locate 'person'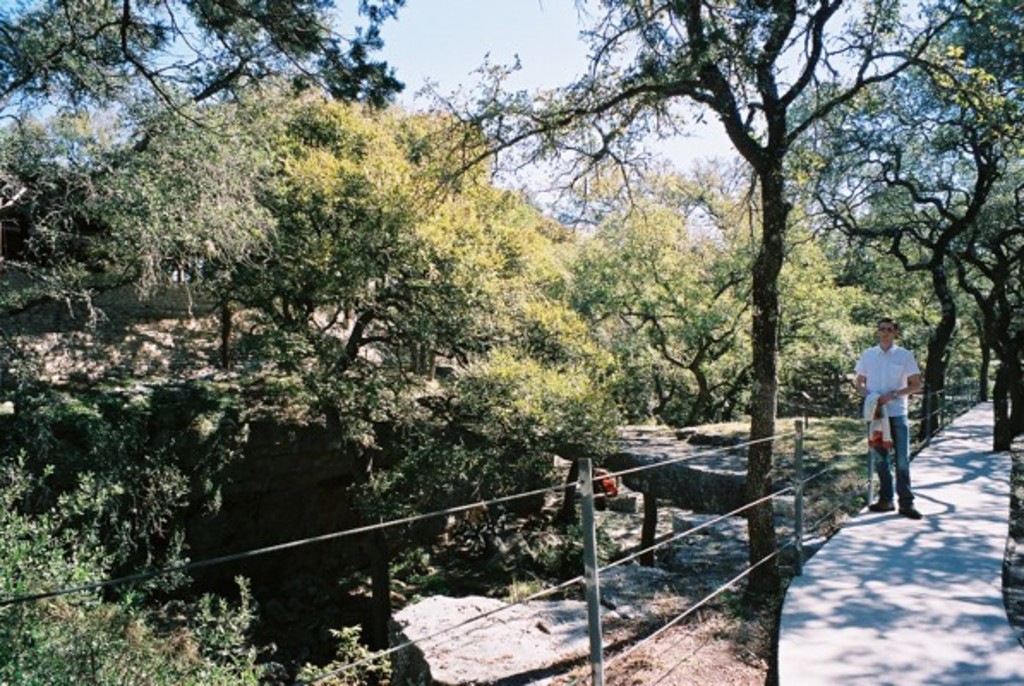
BBox(875, 321, 928, 539)
